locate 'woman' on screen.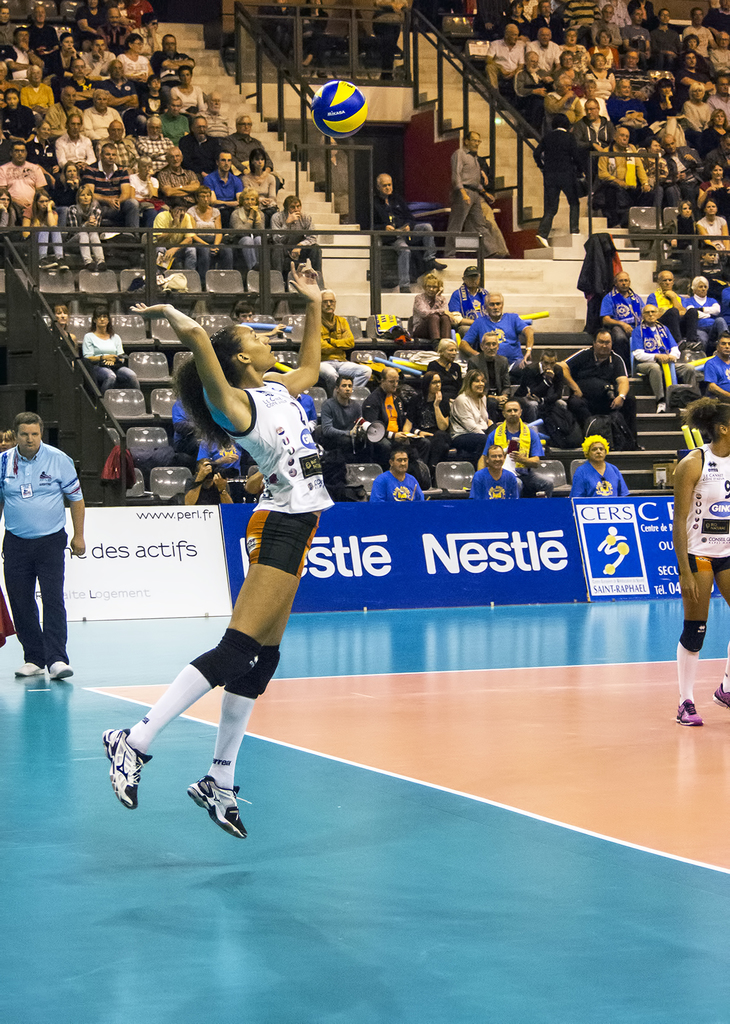
On screen at pyautogui.locateOnScreen(124, 304, 342, 842).
